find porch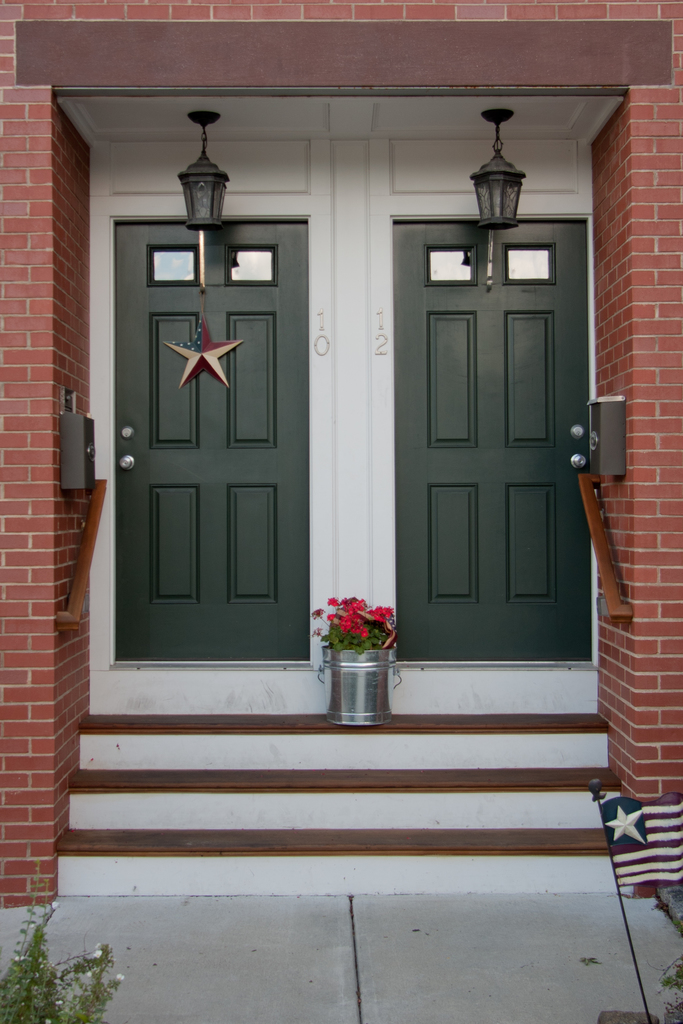
BBox(0, 182, 575, 975)
